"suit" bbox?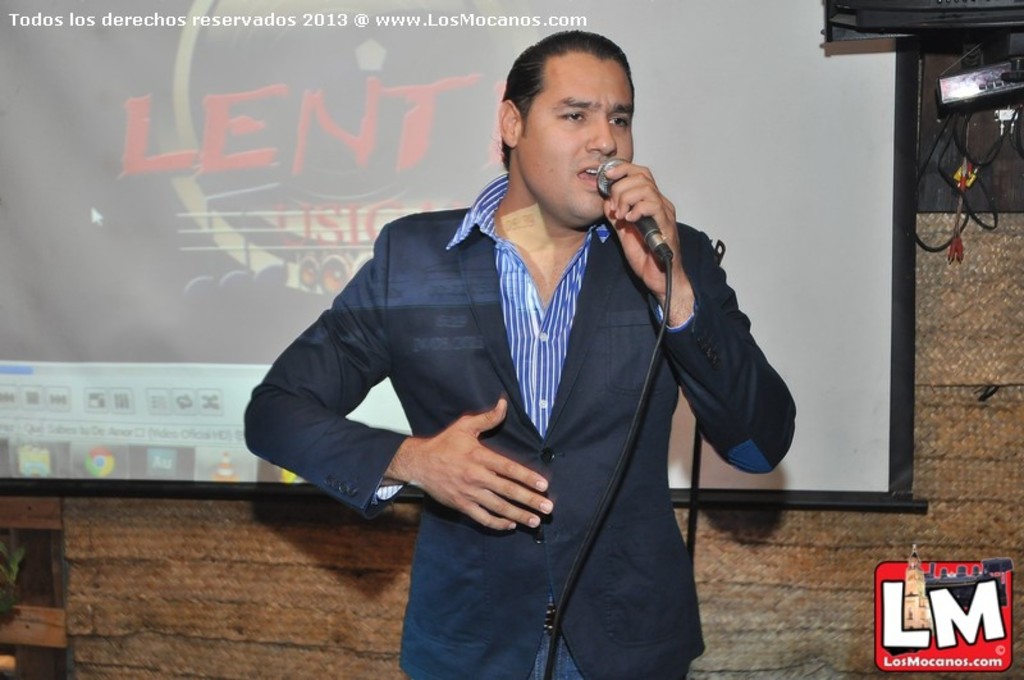
detection(325, 96, 739, 645)
